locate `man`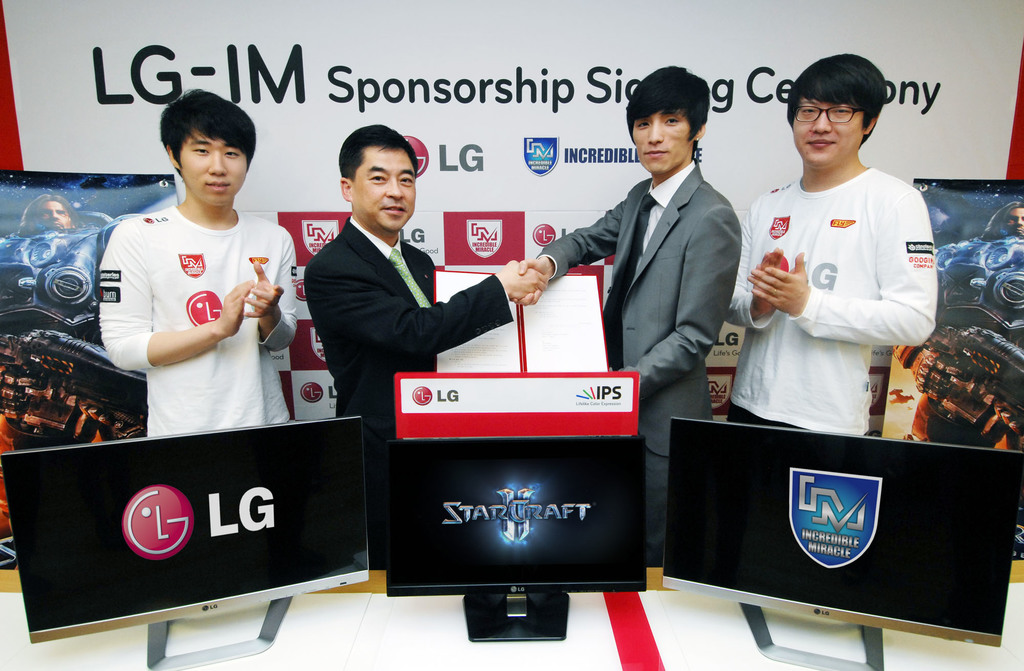
select_region(100, 83, 294, 433)
